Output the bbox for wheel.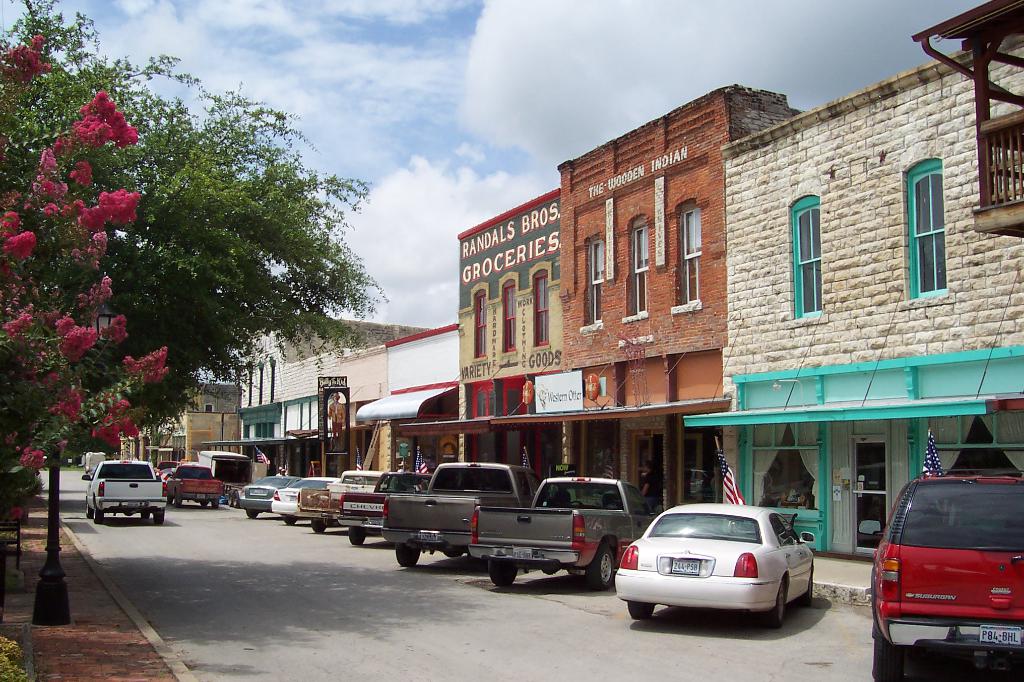
x1=487 y1=566 x2=525 y2=592.
